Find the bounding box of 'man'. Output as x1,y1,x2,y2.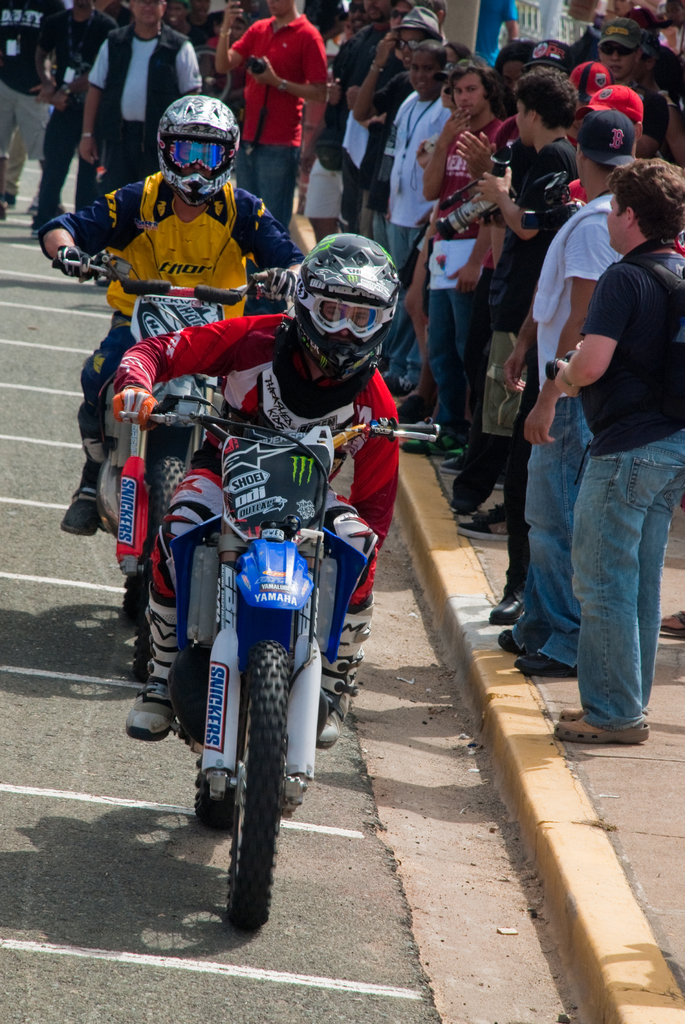
334,5,426,290.
